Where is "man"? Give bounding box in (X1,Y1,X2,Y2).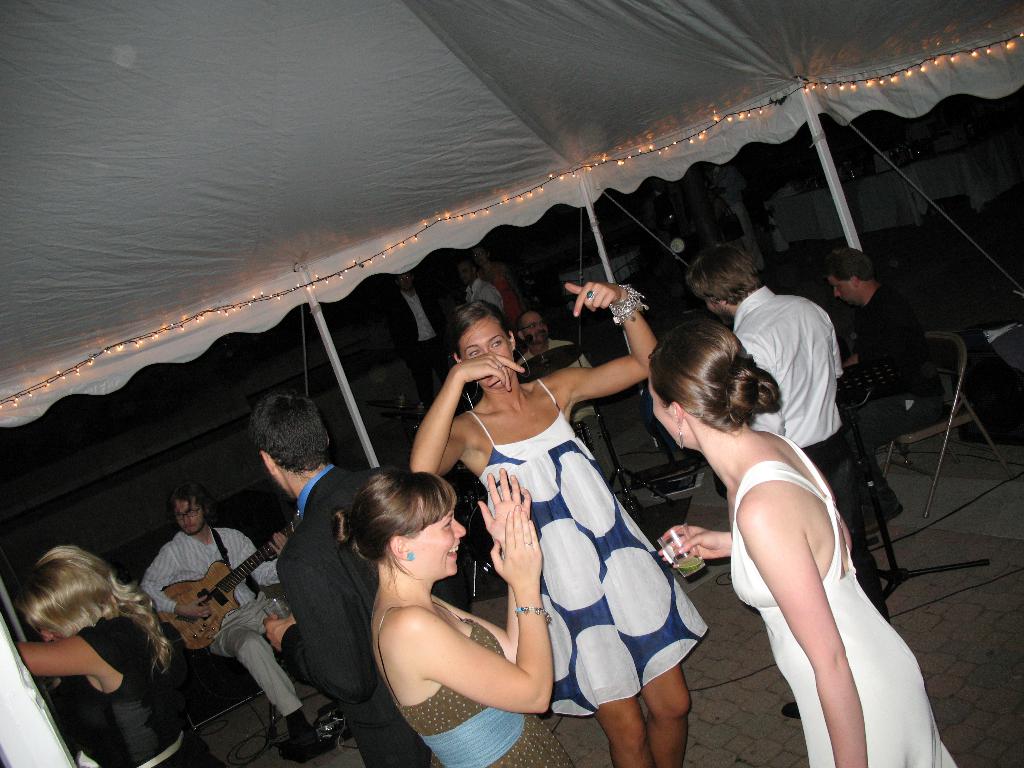
(136,483,334,749).
